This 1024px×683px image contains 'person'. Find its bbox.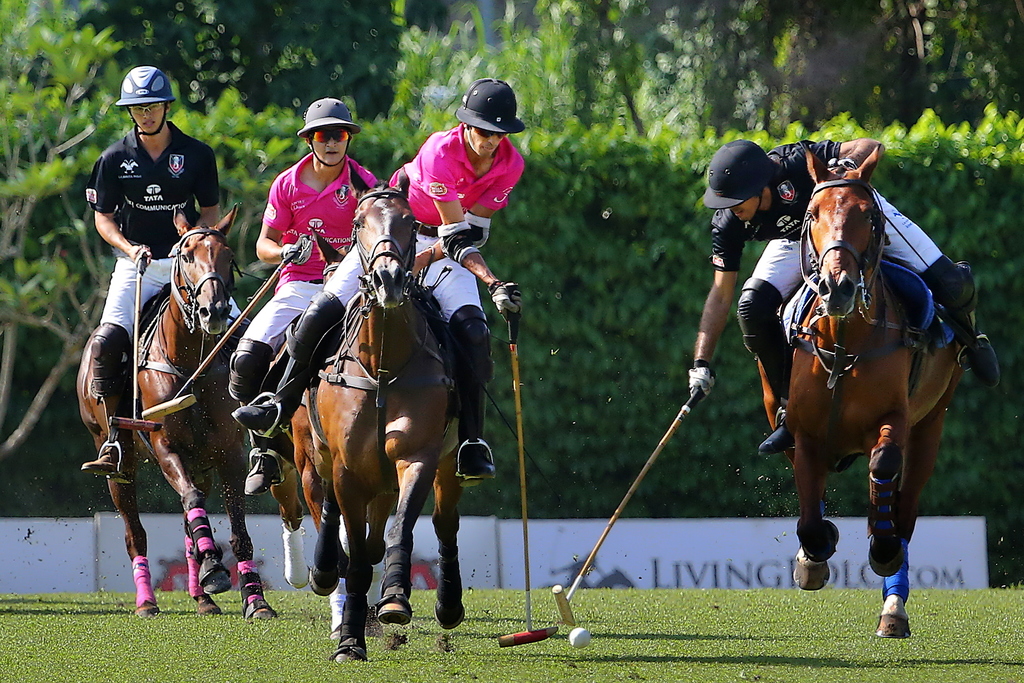
bbox(85, 70, 220, 496).
